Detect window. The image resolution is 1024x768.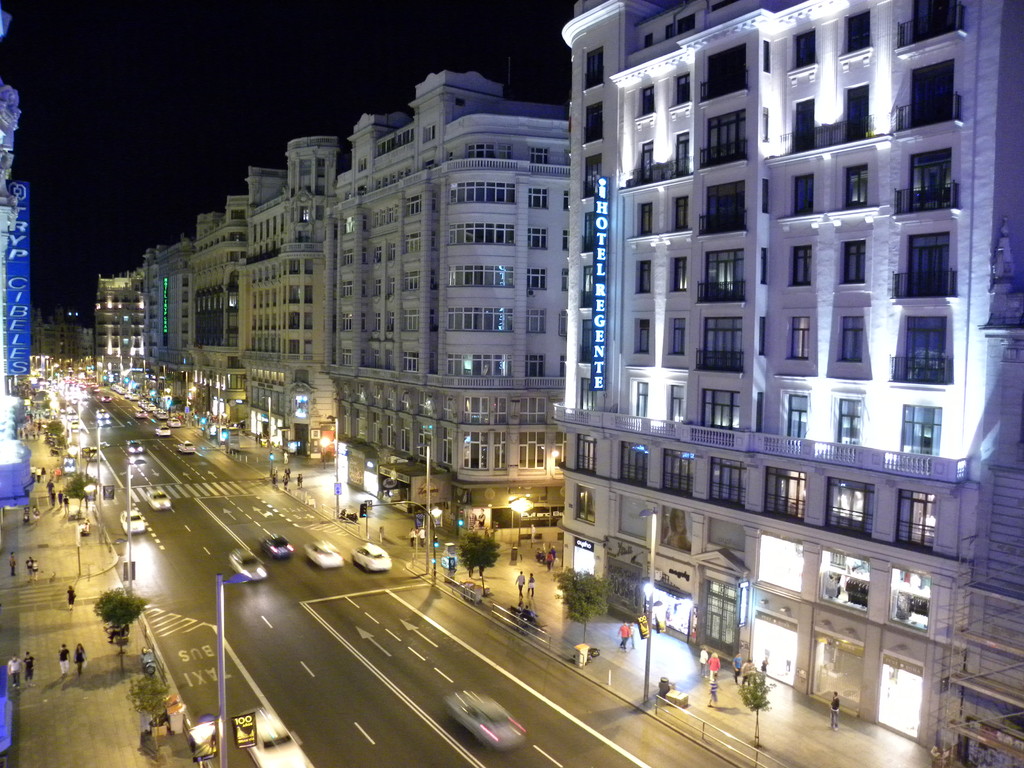
x1=787, y1=242, x2=811, y2=285.
